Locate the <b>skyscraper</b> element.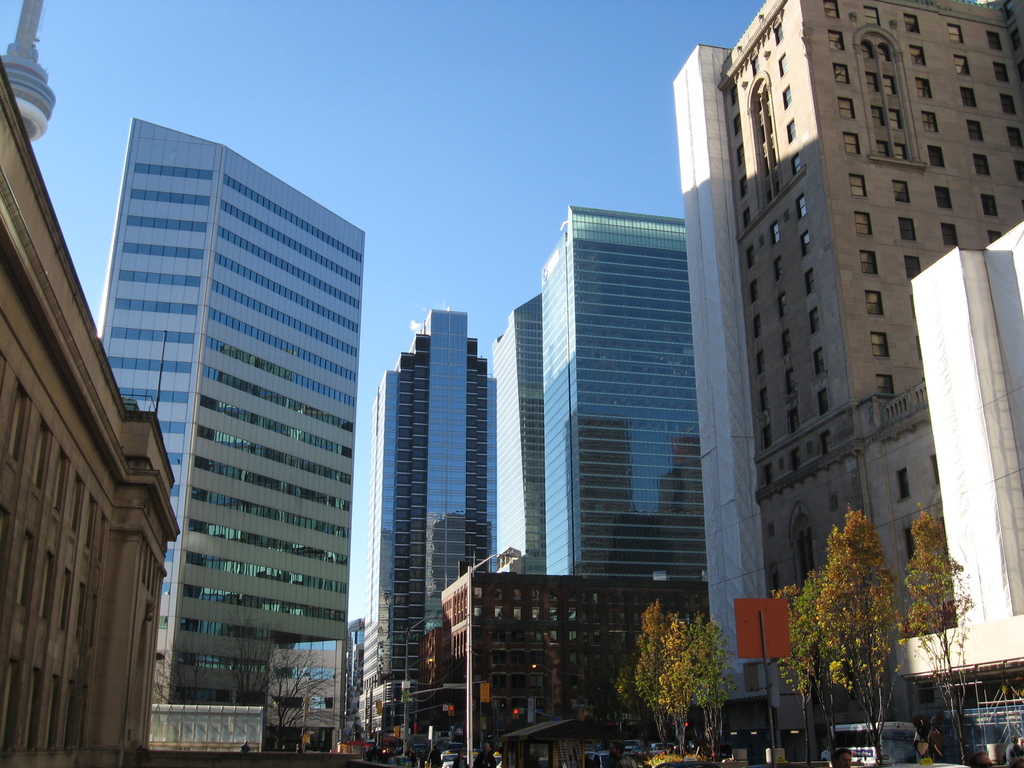
Element bbox: select_region(666, 3, 1021, 710).
